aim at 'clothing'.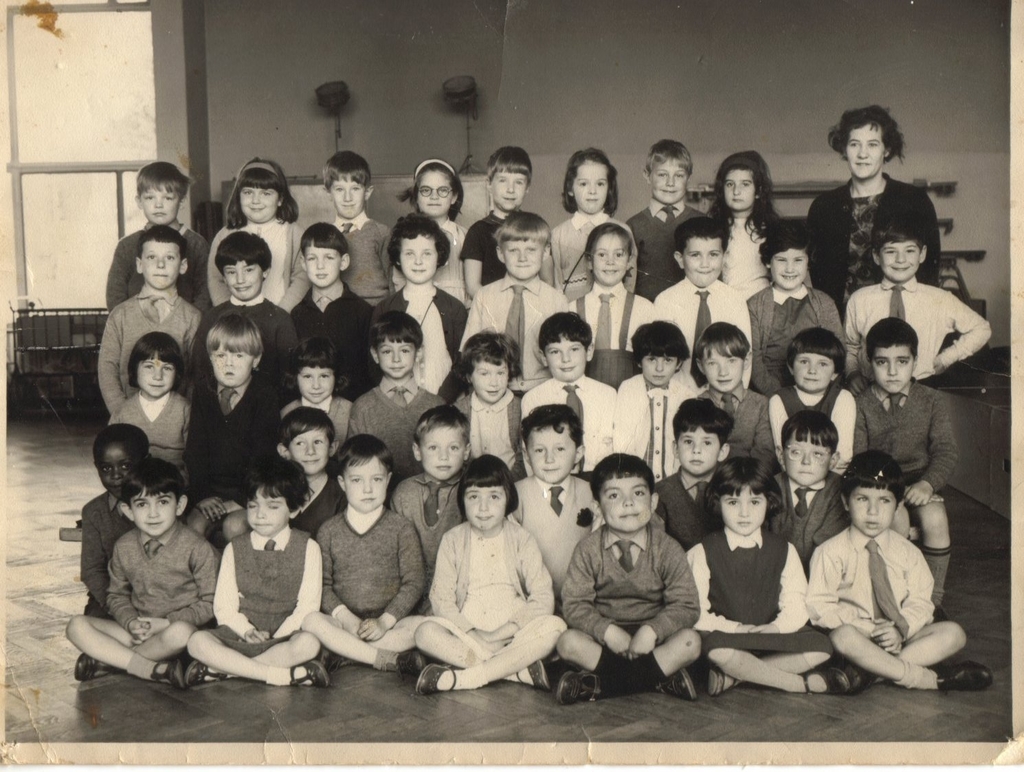
Aimed at {"x1": 513, "y1": 461, "x2": 607, "y2": 601}.
